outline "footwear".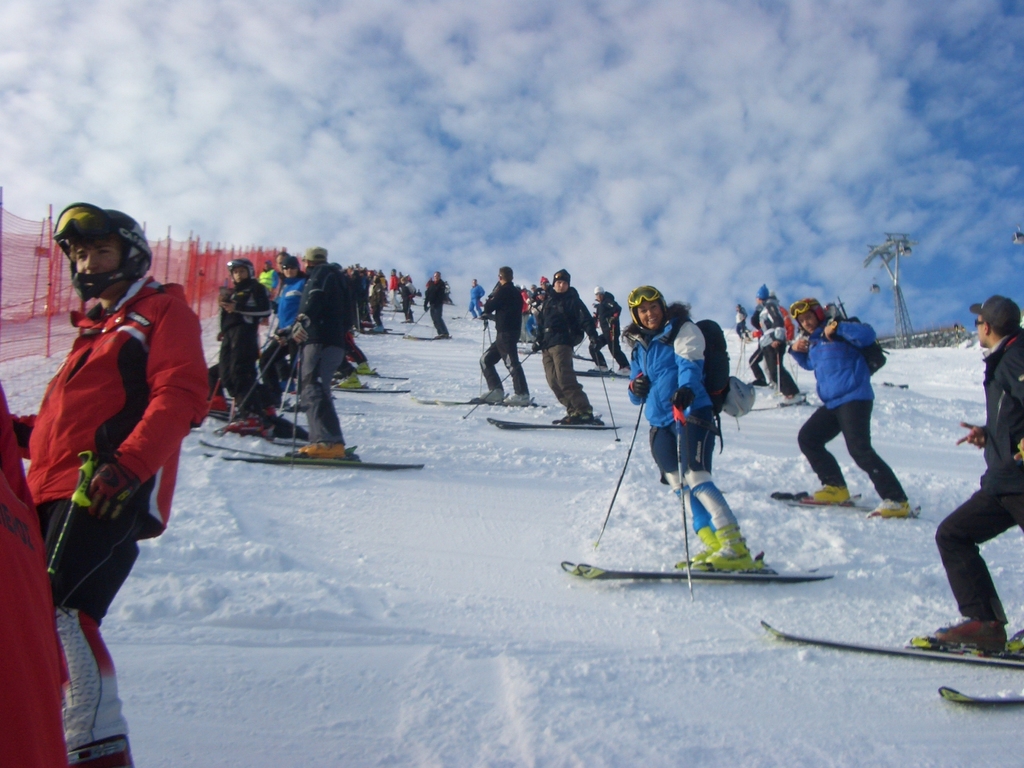
Outline: 297,443,345,460.
